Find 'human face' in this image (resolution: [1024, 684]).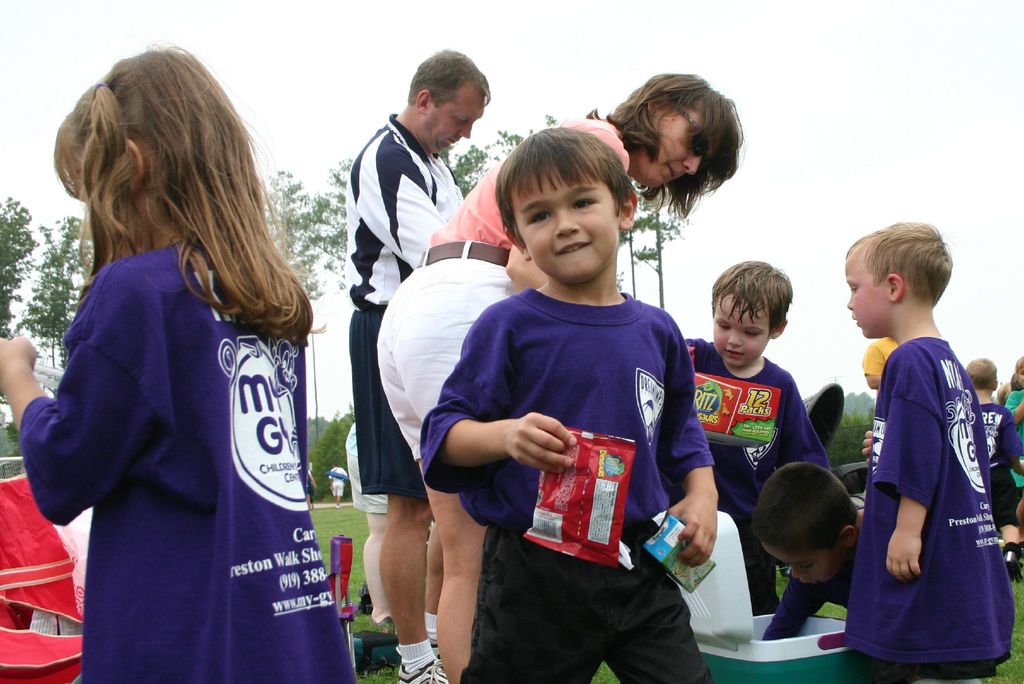
region(762, 542, 837, 583).
